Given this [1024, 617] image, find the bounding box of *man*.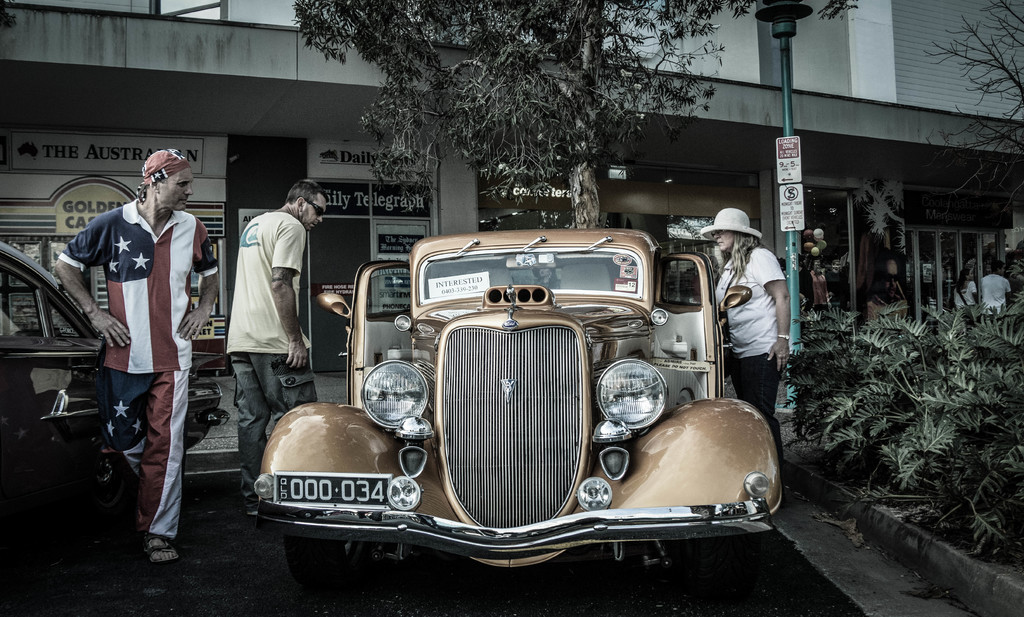
(975, 259, 1014, 310).
